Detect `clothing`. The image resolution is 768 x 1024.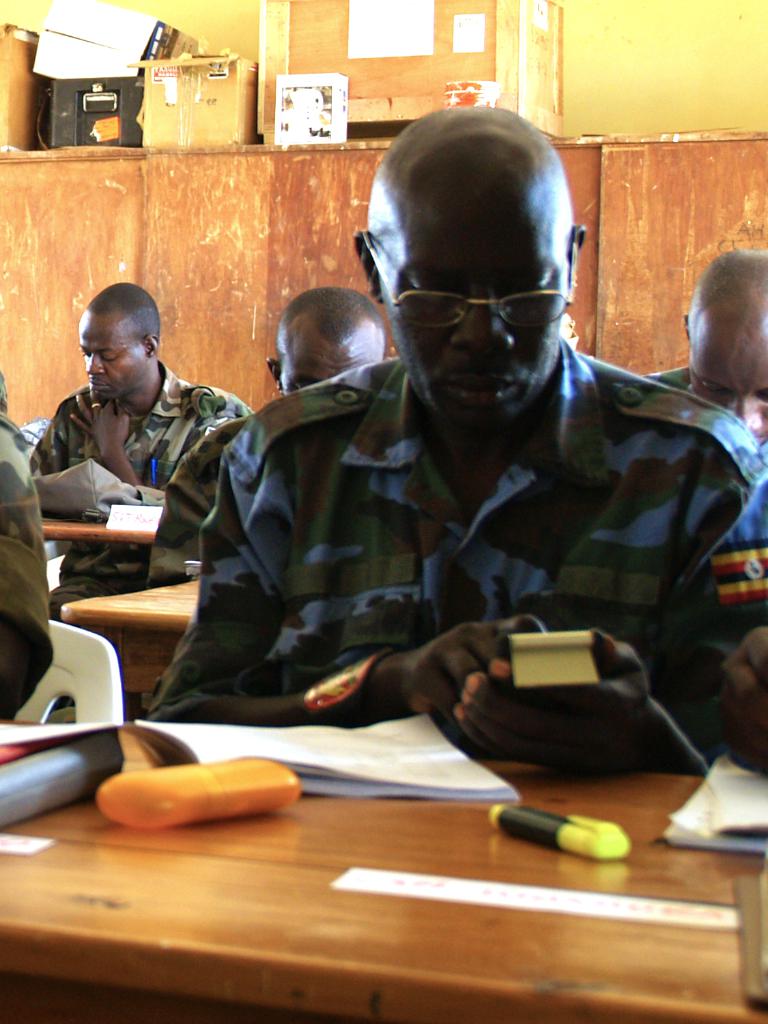
locate(193, 289, 743, 746).
